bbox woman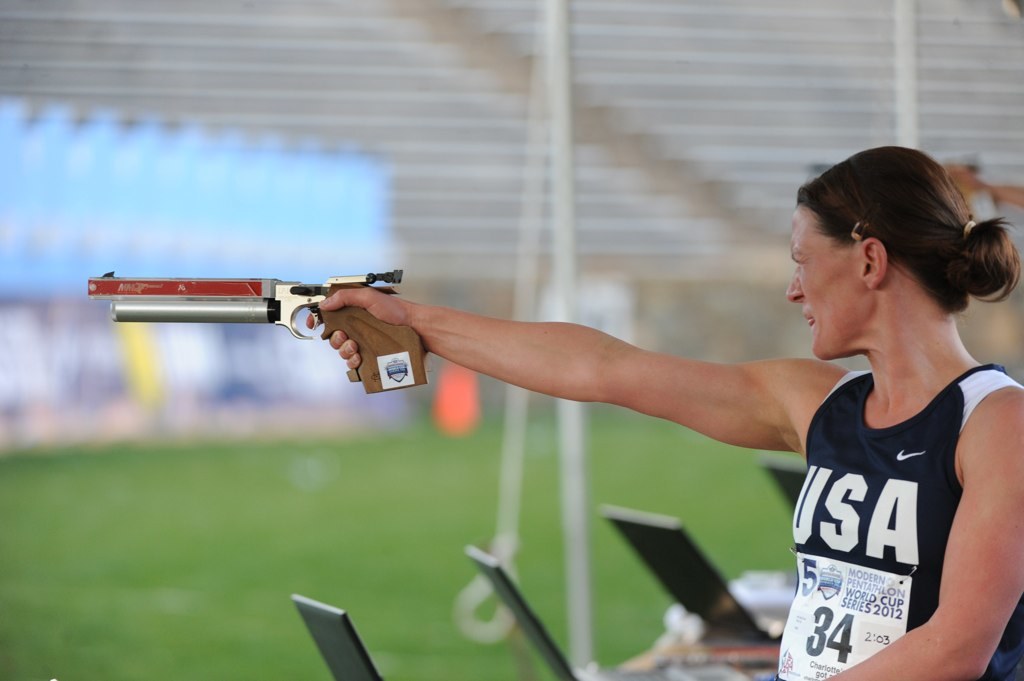
box(309, 147, 1023, 680)
